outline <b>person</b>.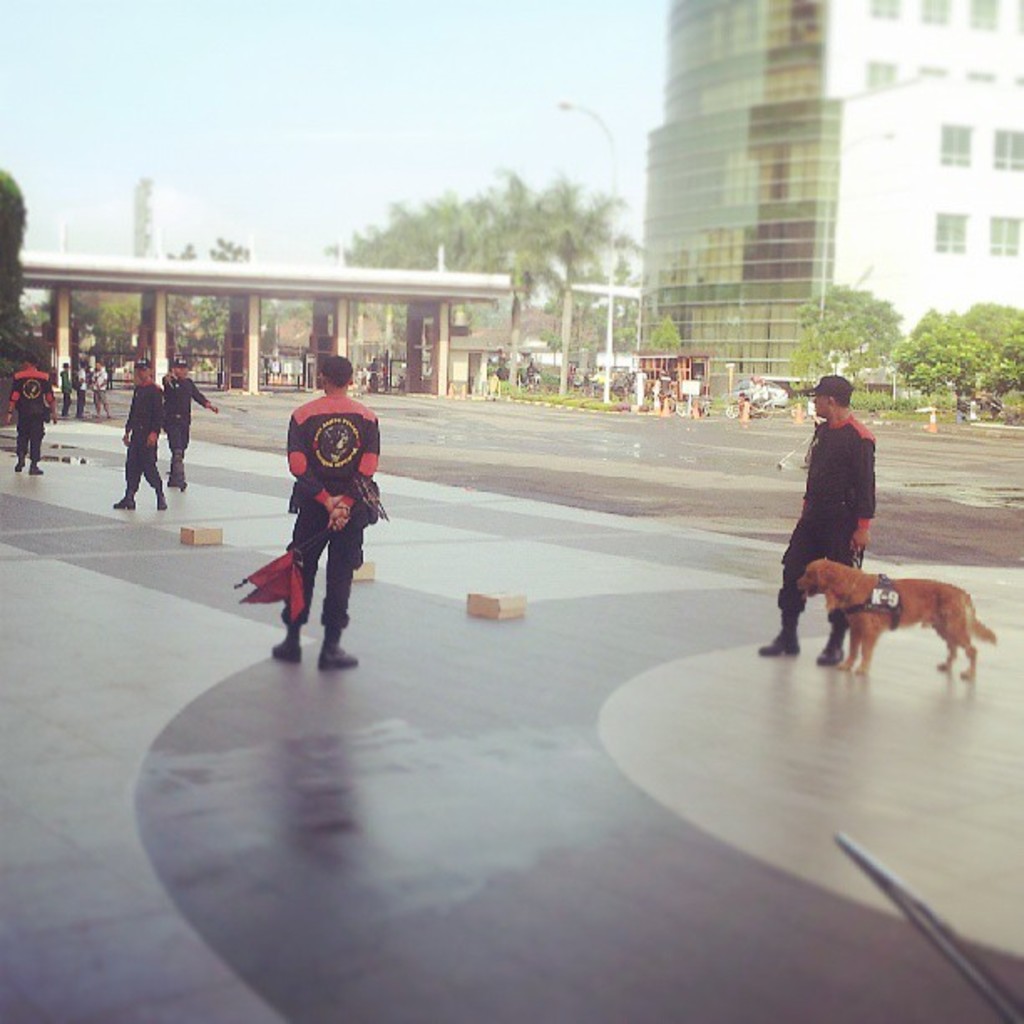
Outline: [x1=85, y1=356, x2=110, y2=420].
